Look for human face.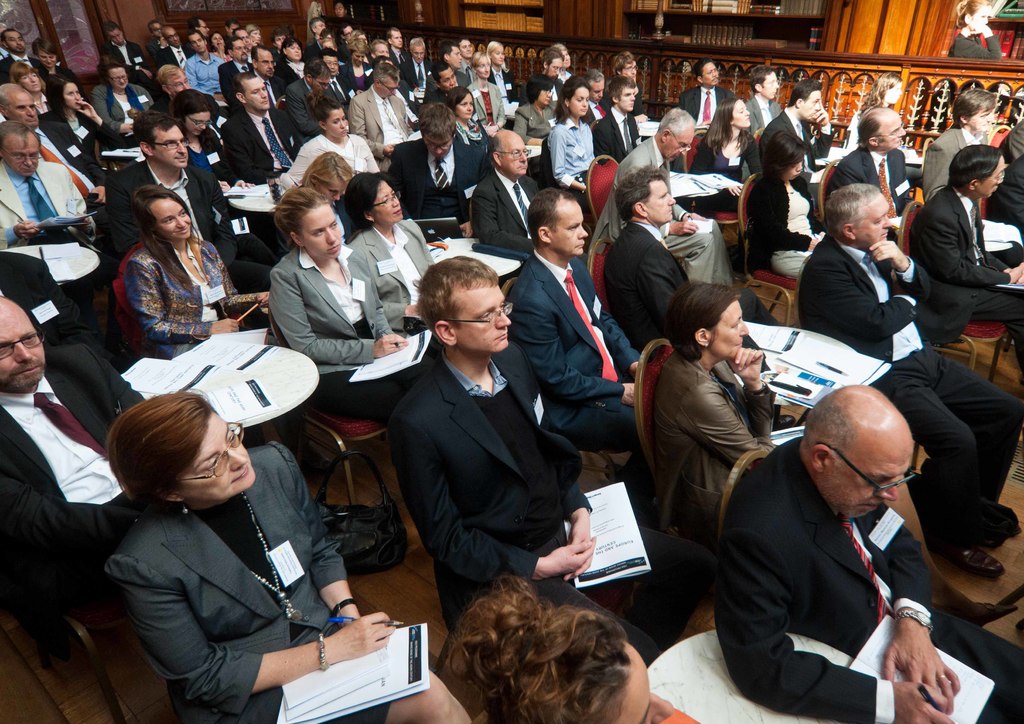
Found: 163 28 181 47.
